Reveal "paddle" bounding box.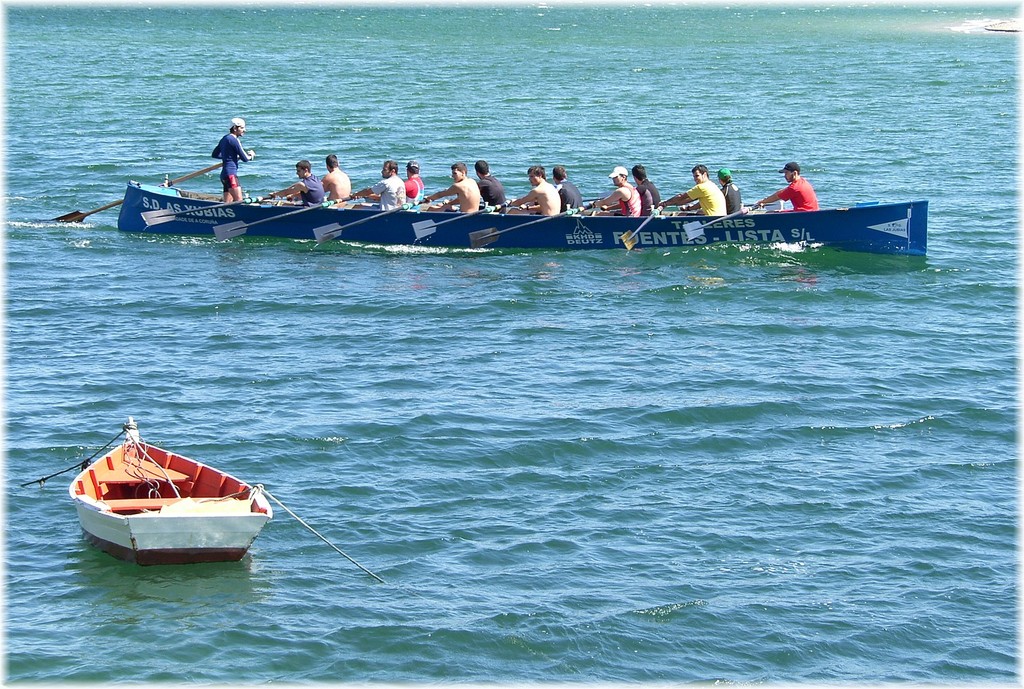
Revealed: region(309, 202, 418, 241).
